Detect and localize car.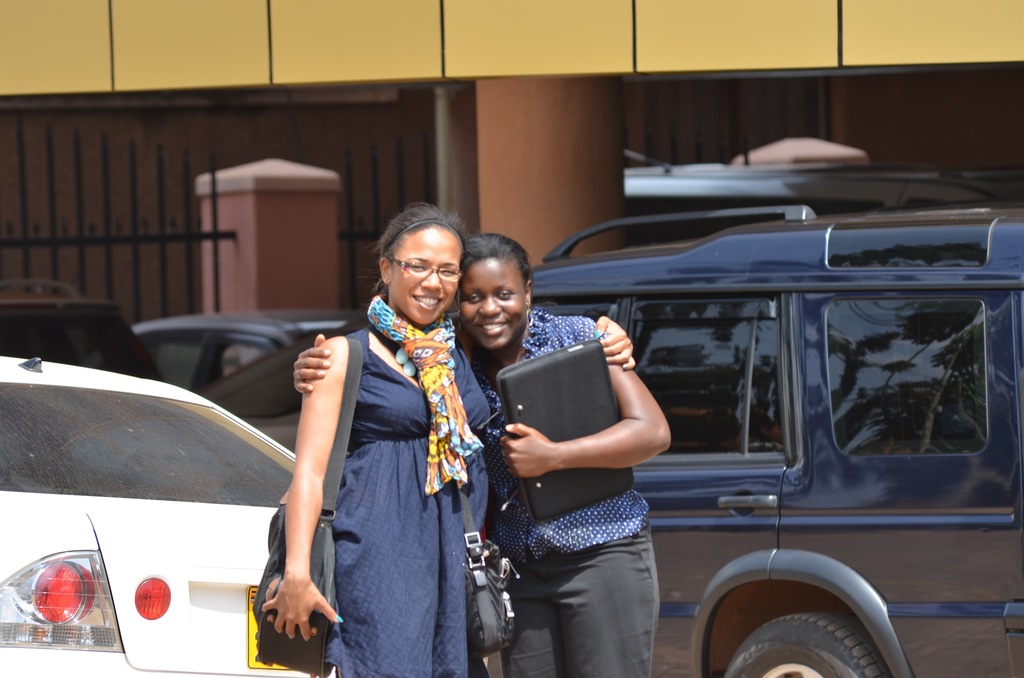
Localized at {"left": 0, "top": 282, "right": 165, "bottom": 388}.
